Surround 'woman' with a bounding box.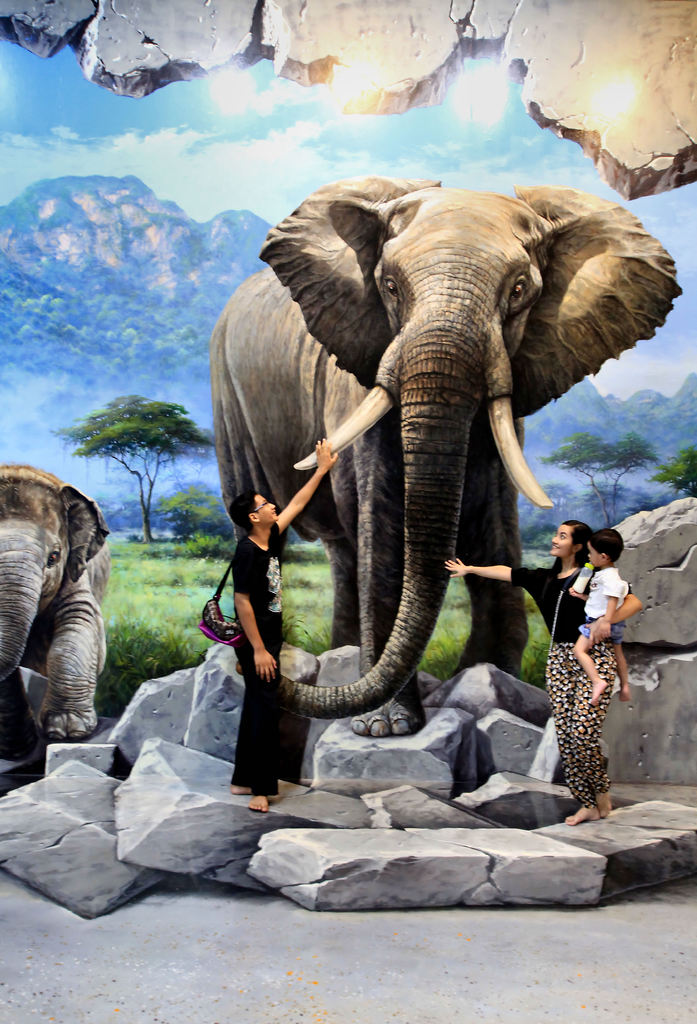
left=437, top=519, right=646, bottom=826.
